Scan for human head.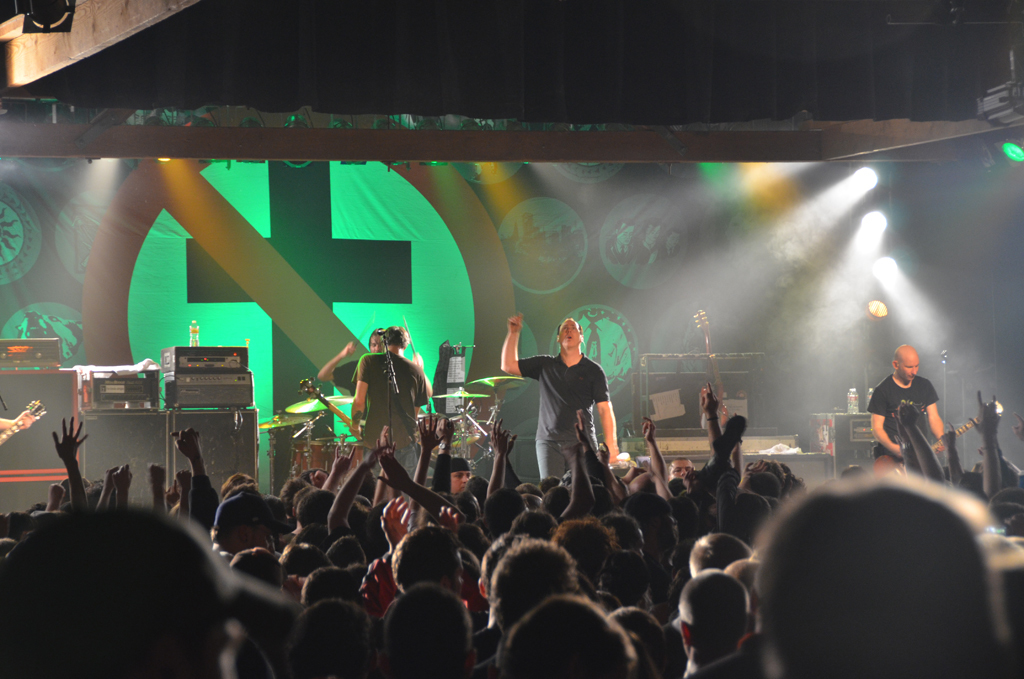
Scan result: [x1=226, y1=545, x2=285, y2=594].
